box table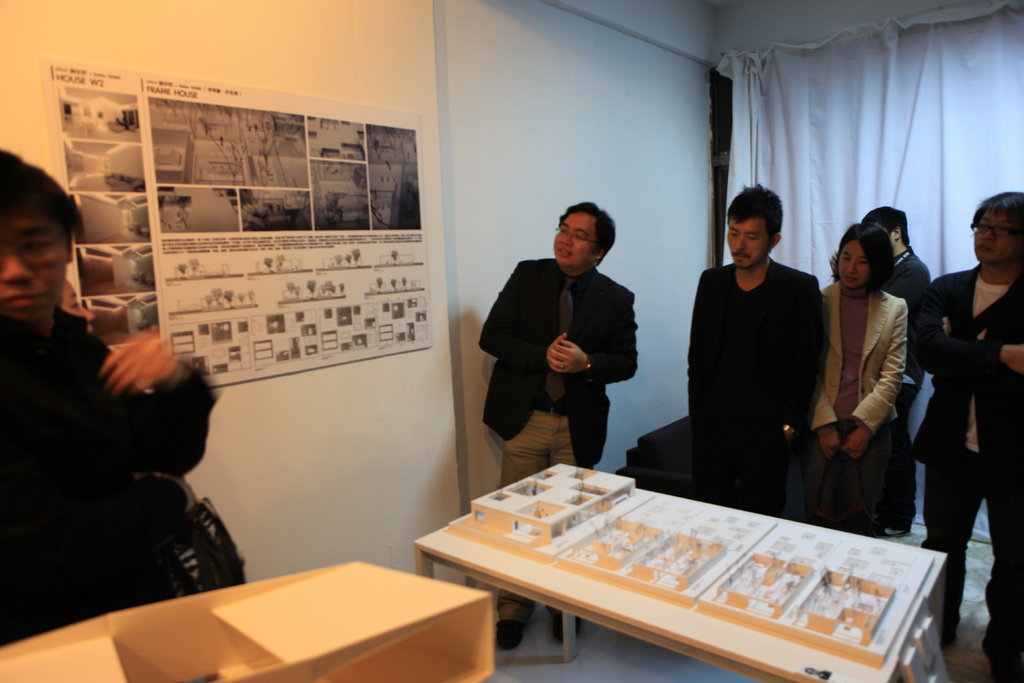
[x1=414, y1=440, x2=977, y2=682]
